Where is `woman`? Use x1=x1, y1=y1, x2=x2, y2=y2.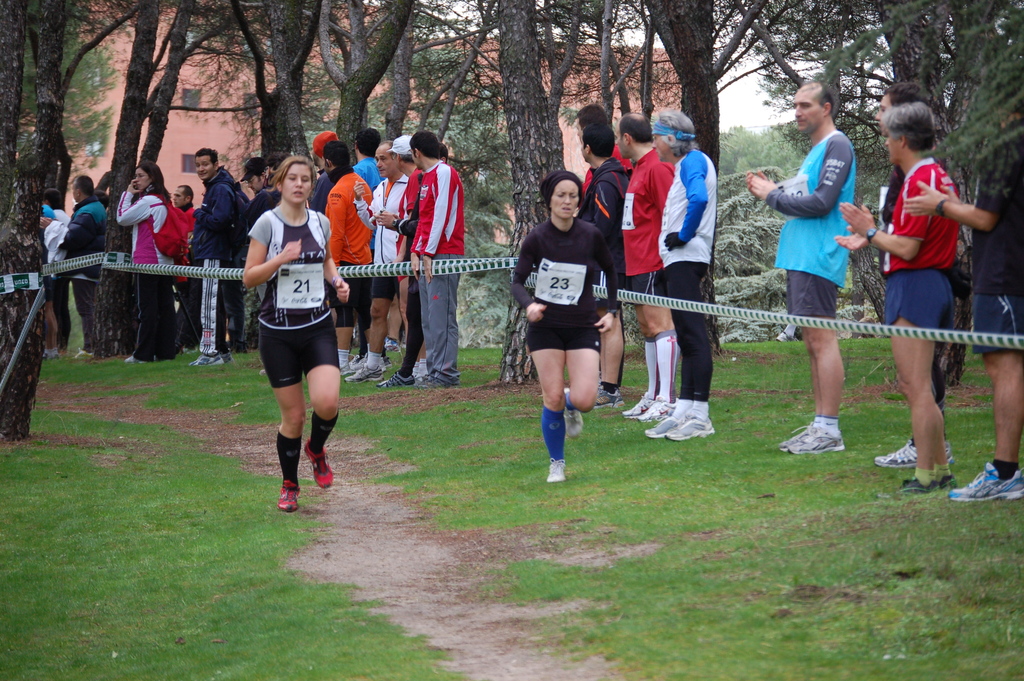
x1=514, y1=179, x2=628, y2=487.
